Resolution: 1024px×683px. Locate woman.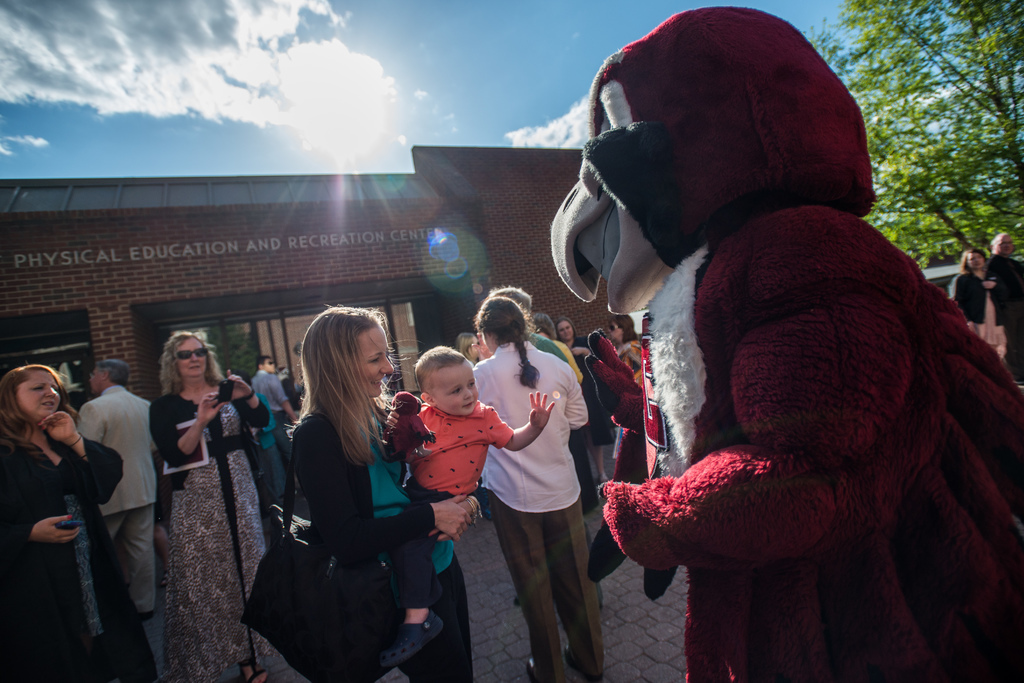
x1=0, y1=364, x2=144, y2=682.
